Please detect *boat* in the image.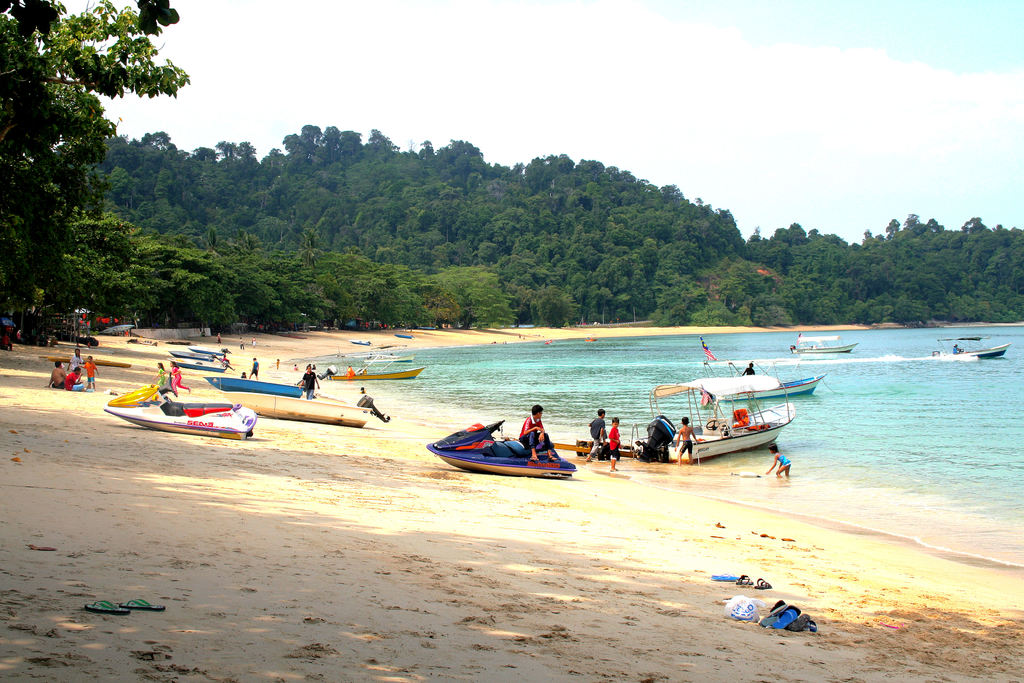
crop(206, 375, 319, 399).
